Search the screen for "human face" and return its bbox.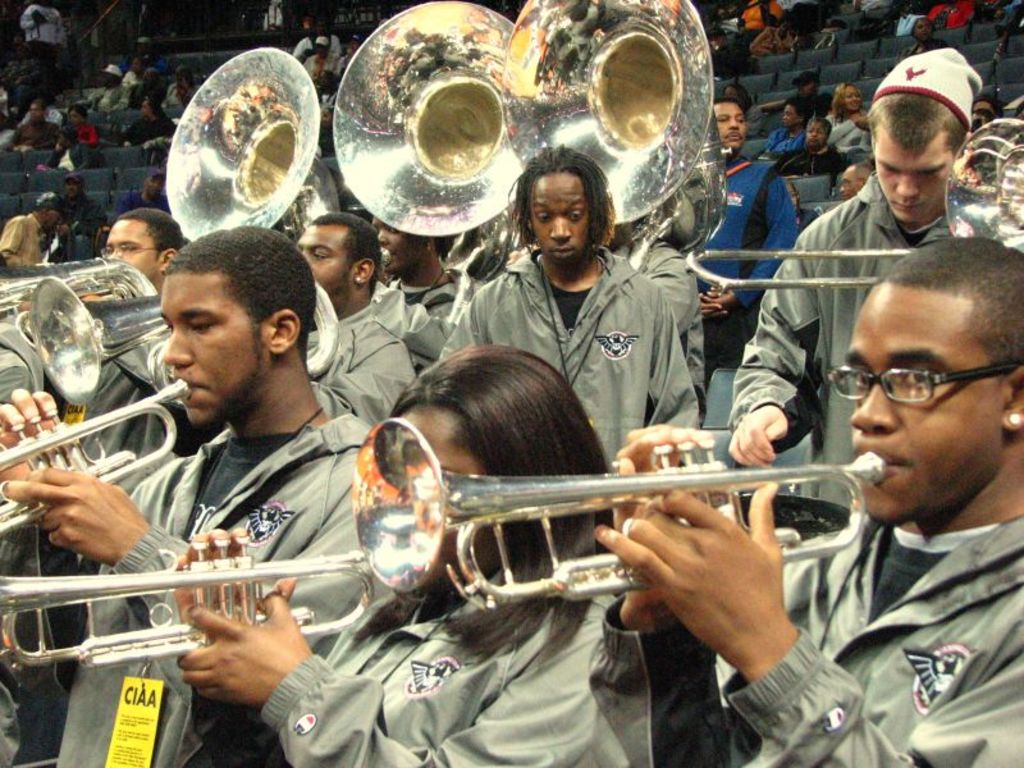
Found: {"left": 840, "top": 164, "right": 859, "bottom": 202}.
